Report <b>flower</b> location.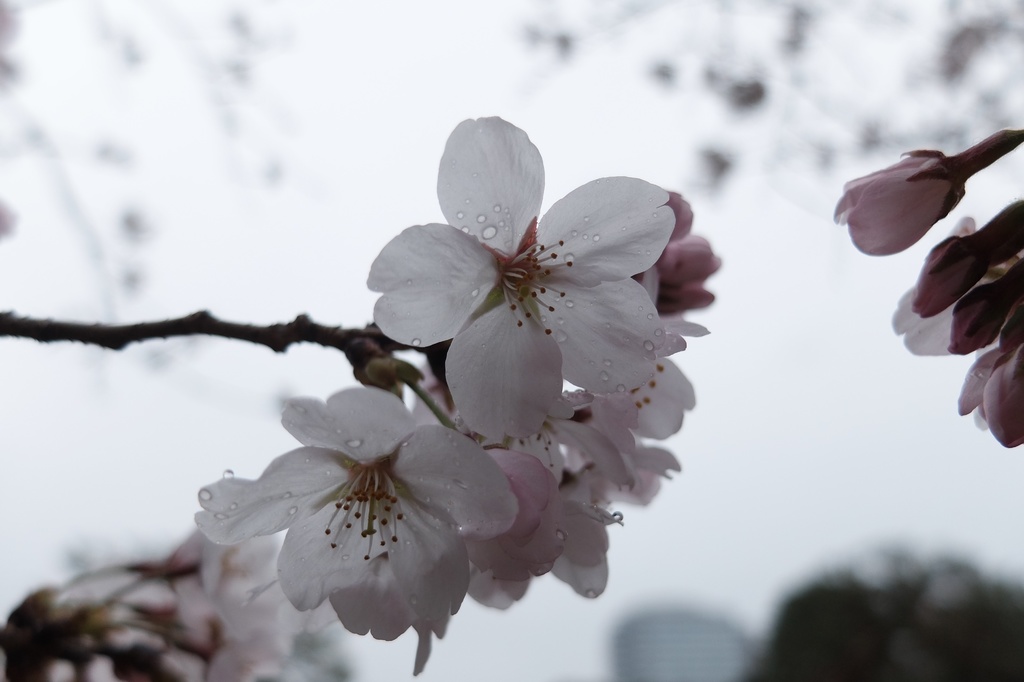
Report: detection(819, 147, 957, 268).
